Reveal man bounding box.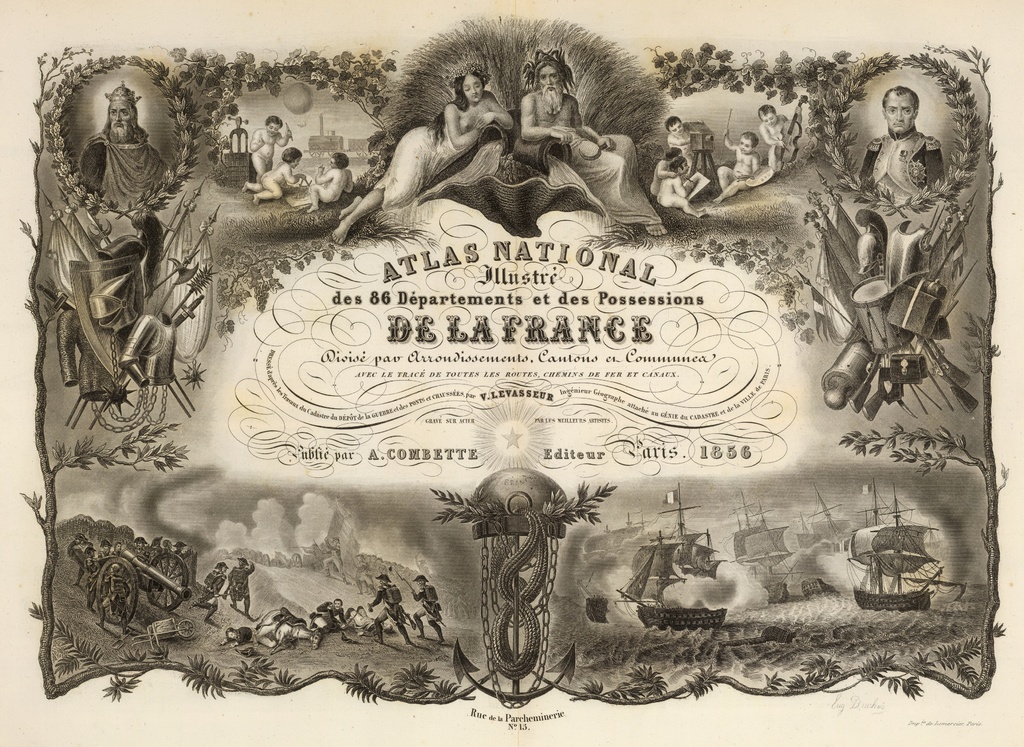
Revealed: (76,80,168,210).
